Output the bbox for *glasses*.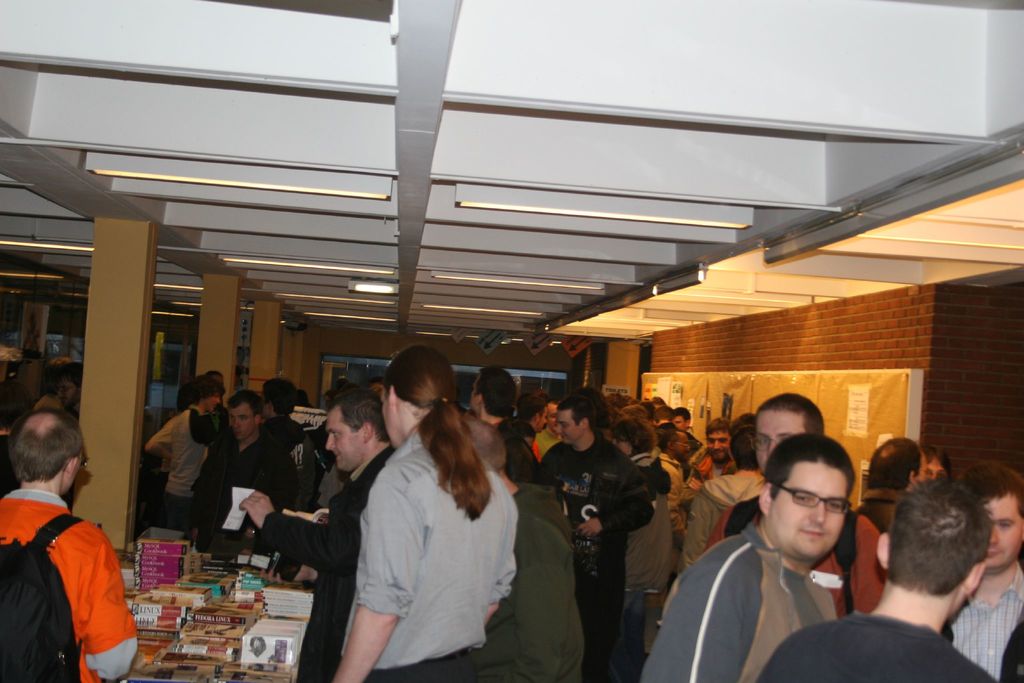
box(774, 491, 874, 537).
